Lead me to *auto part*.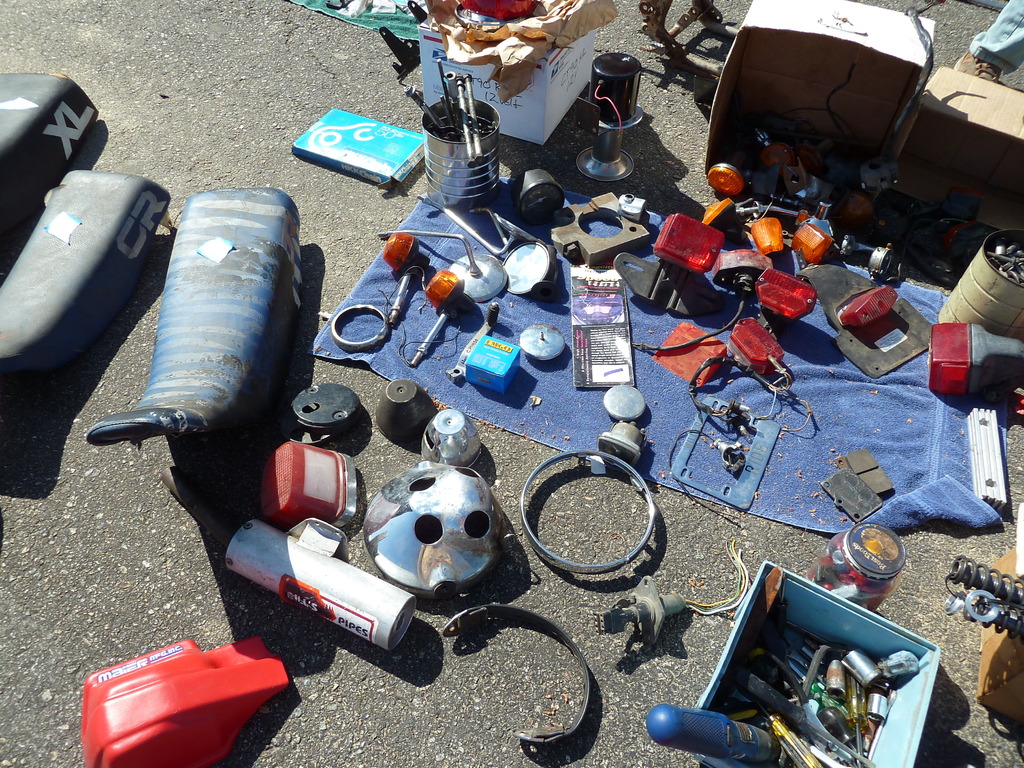
Lead to <region>517, 447, 662, 579</region>.
